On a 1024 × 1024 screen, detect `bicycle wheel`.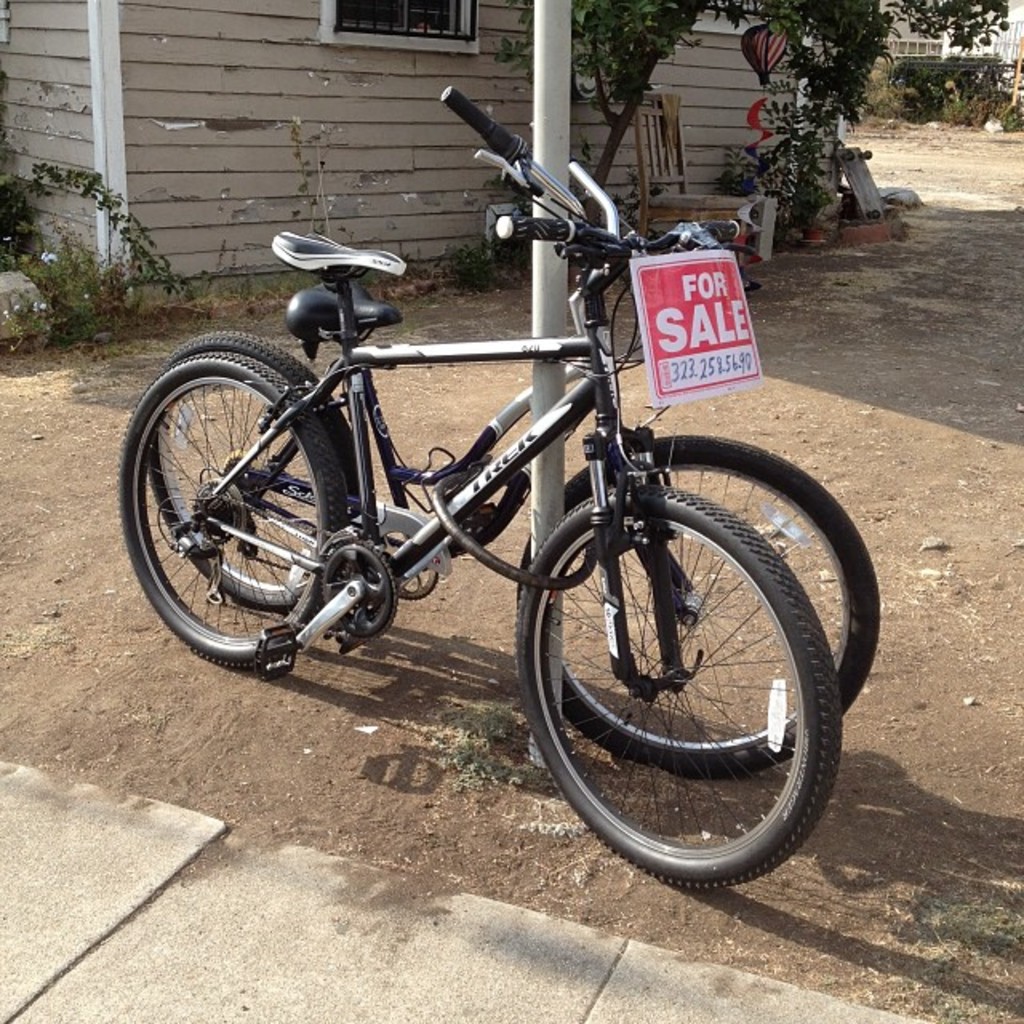
box(115, 349, 352, 675).
